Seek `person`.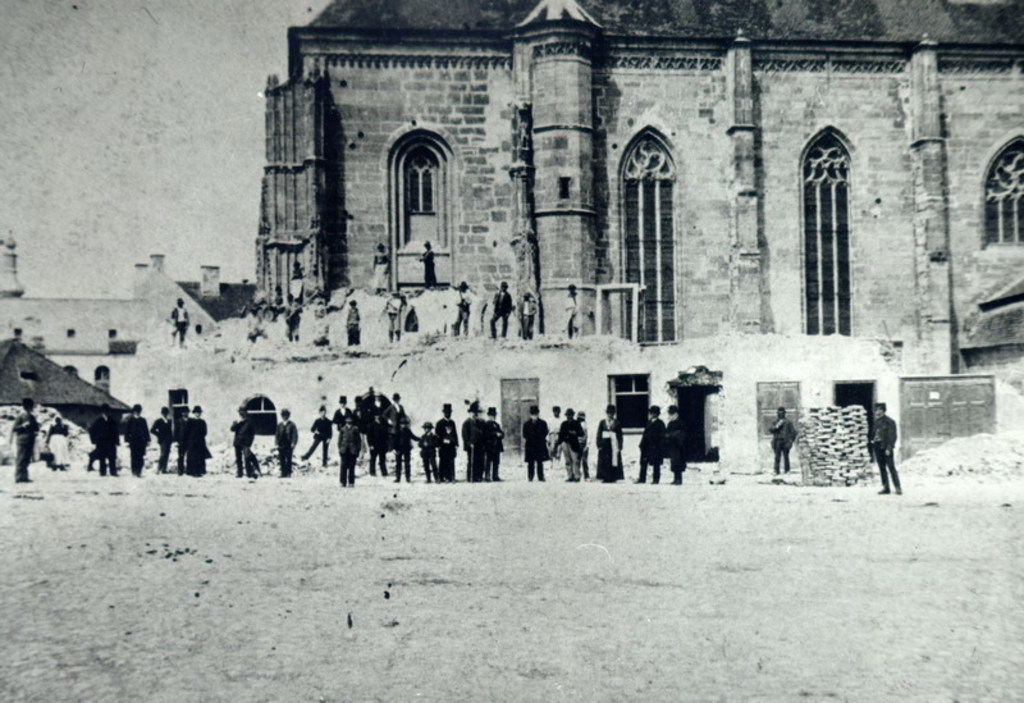
{"x1": 422, "y1": 243, "x2": 435, "y2": 278}.
